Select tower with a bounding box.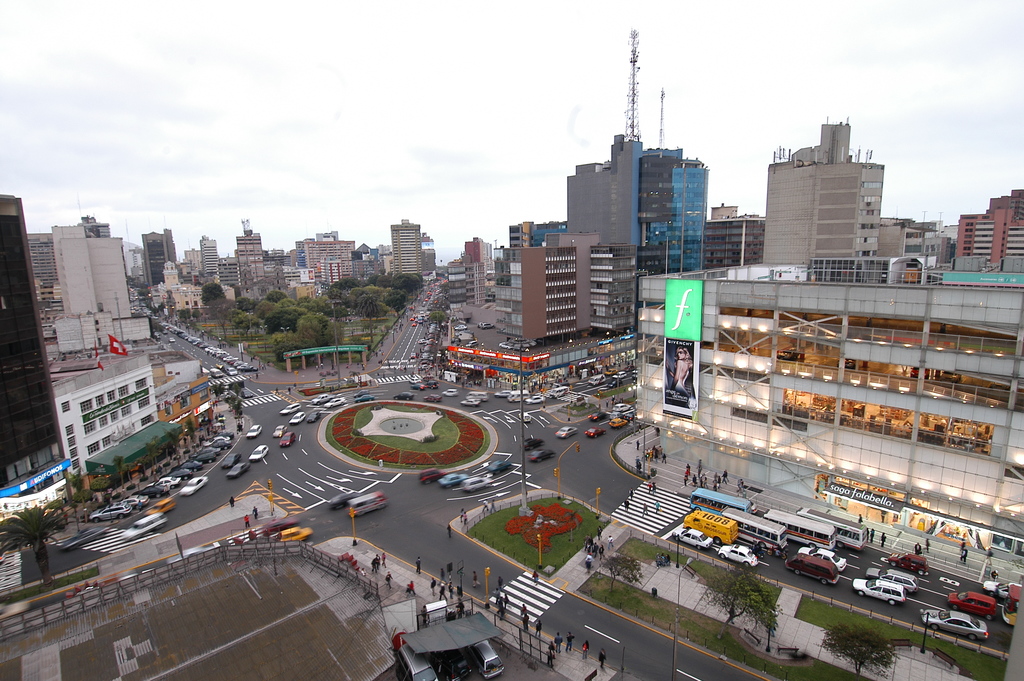
Rect(633, 88, 707, 298).
